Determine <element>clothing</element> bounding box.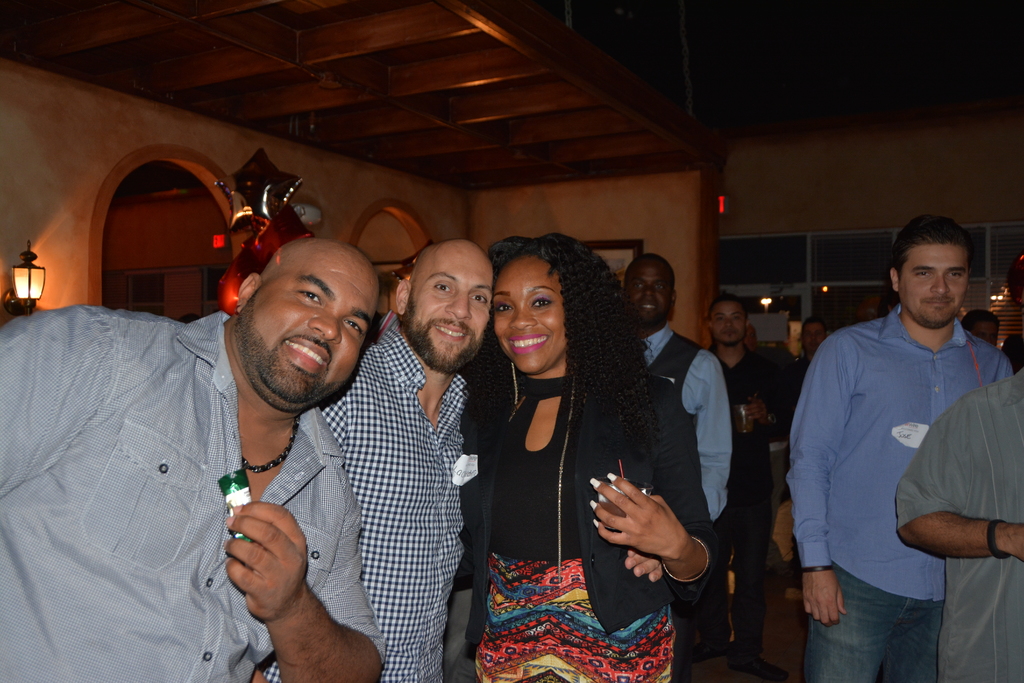
Determined: x1=3 y1=301 x2=386 y2=682.
